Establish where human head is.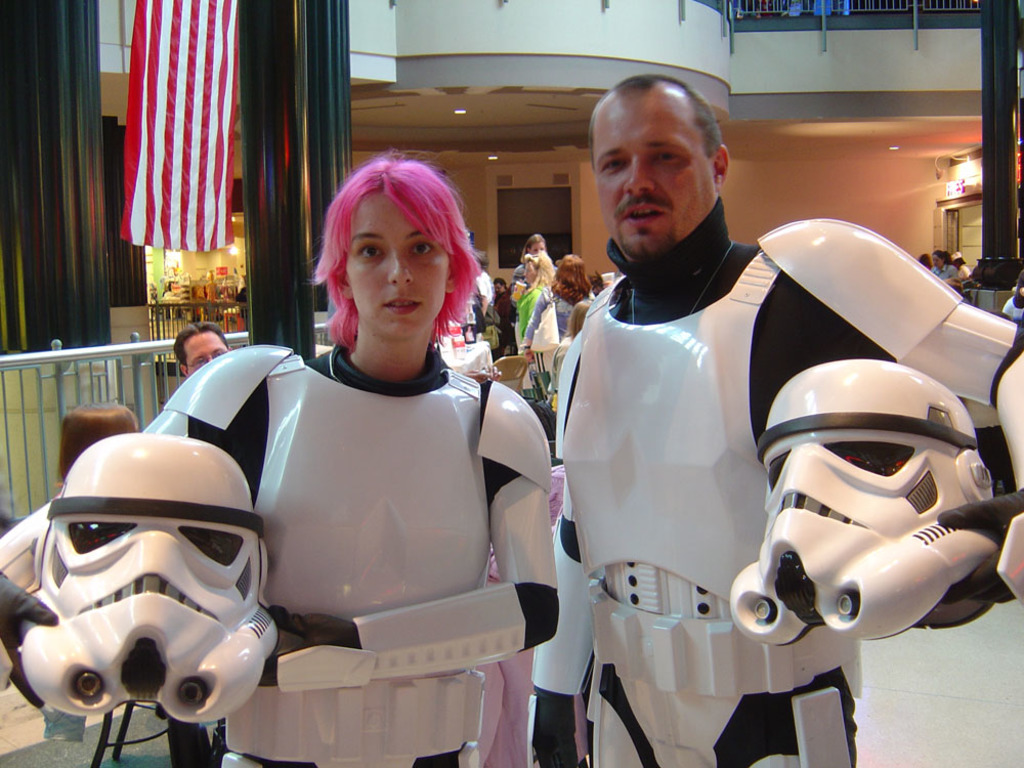
Established at [553, 255, 590, 291].
